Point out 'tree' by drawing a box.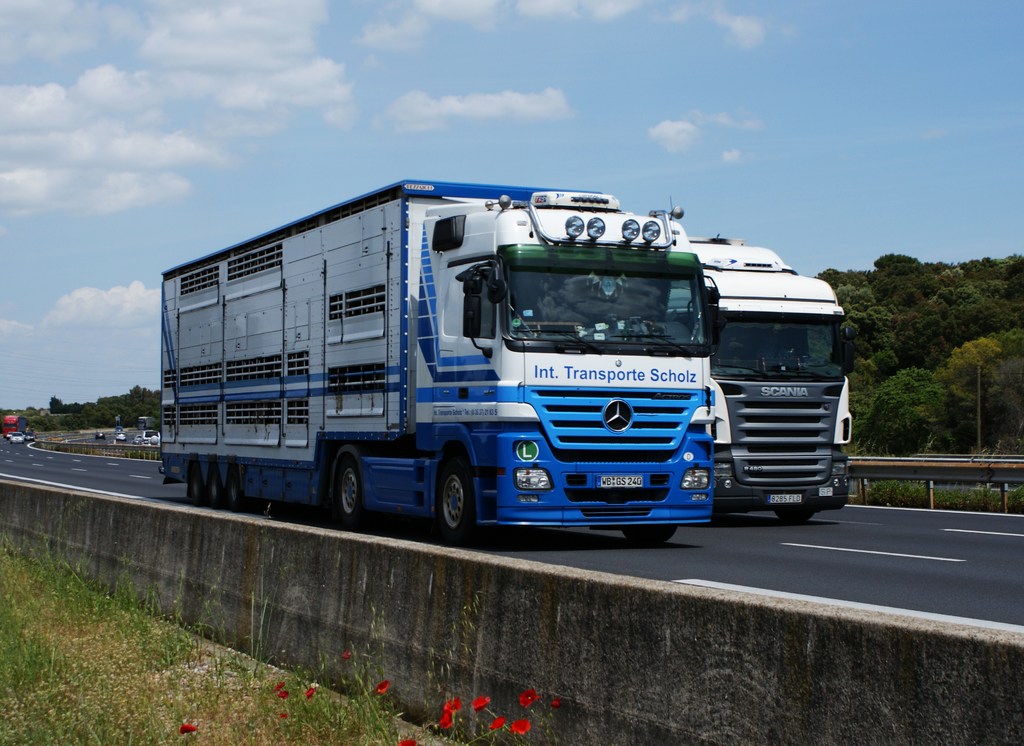
47, 391, 63, 415.
